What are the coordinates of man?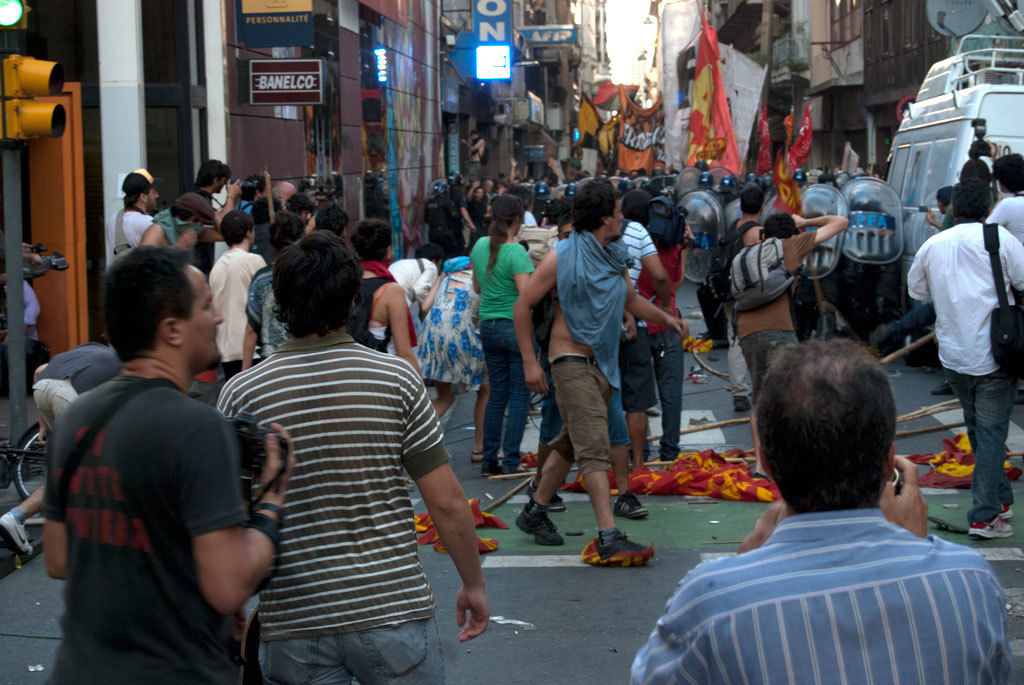
crop(113, 164, 161, 257).
